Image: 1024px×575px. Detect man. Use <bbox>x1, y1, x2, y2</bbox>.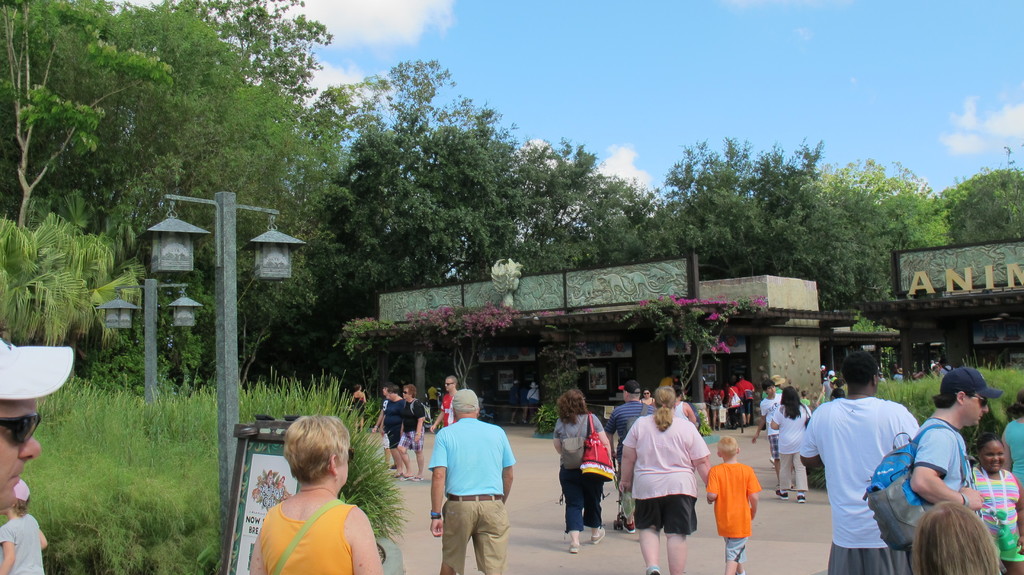
<bbox>0, 336, 72, 512</bbox>.
